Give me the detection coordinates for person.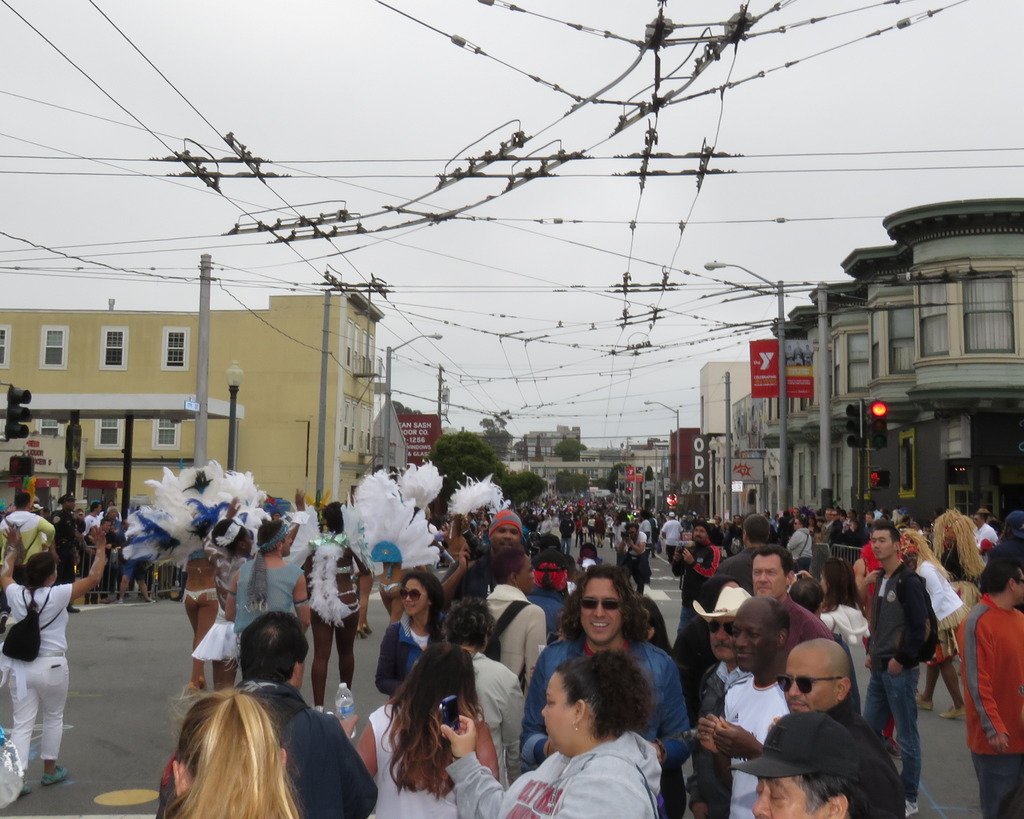
737,712,901,818.
